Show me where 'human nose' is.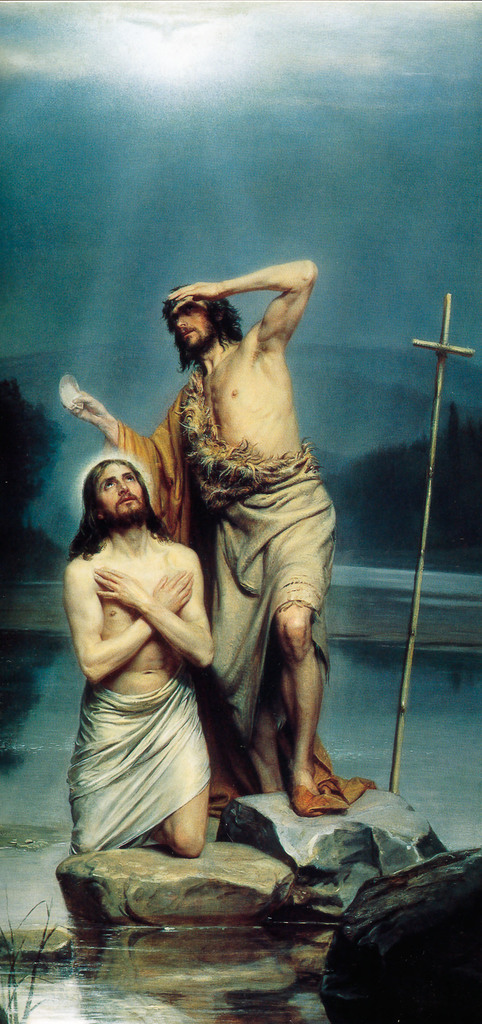
'human nose' is at (x1=117, y1=483, x2=126, y2=493).
